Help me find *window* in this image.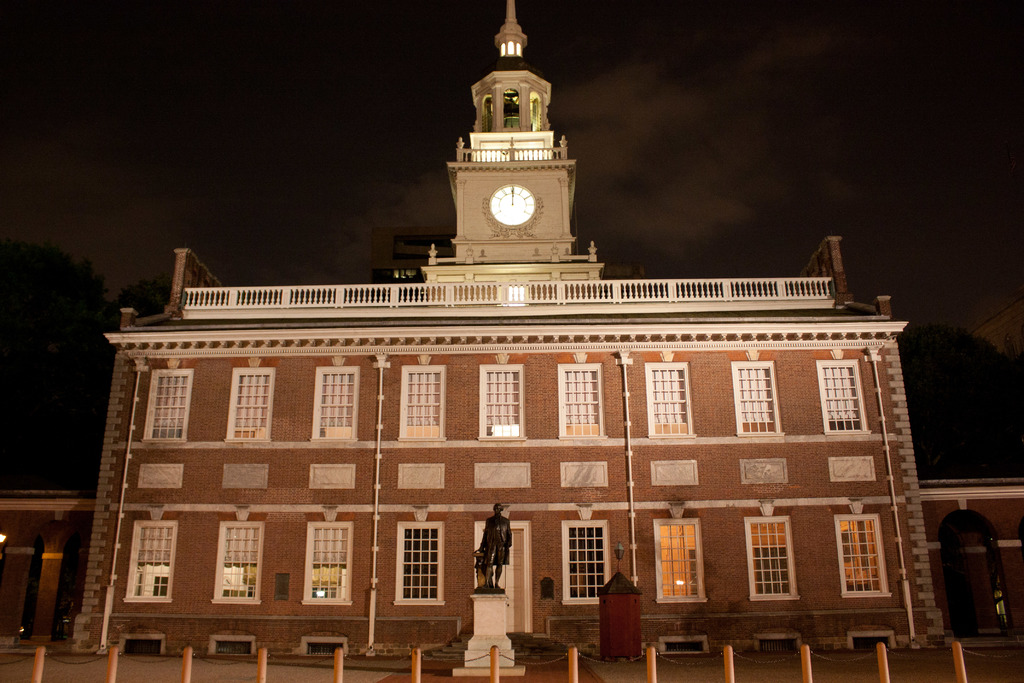
Found it: [x1=116, y1=633, x2=167, y2=656].
